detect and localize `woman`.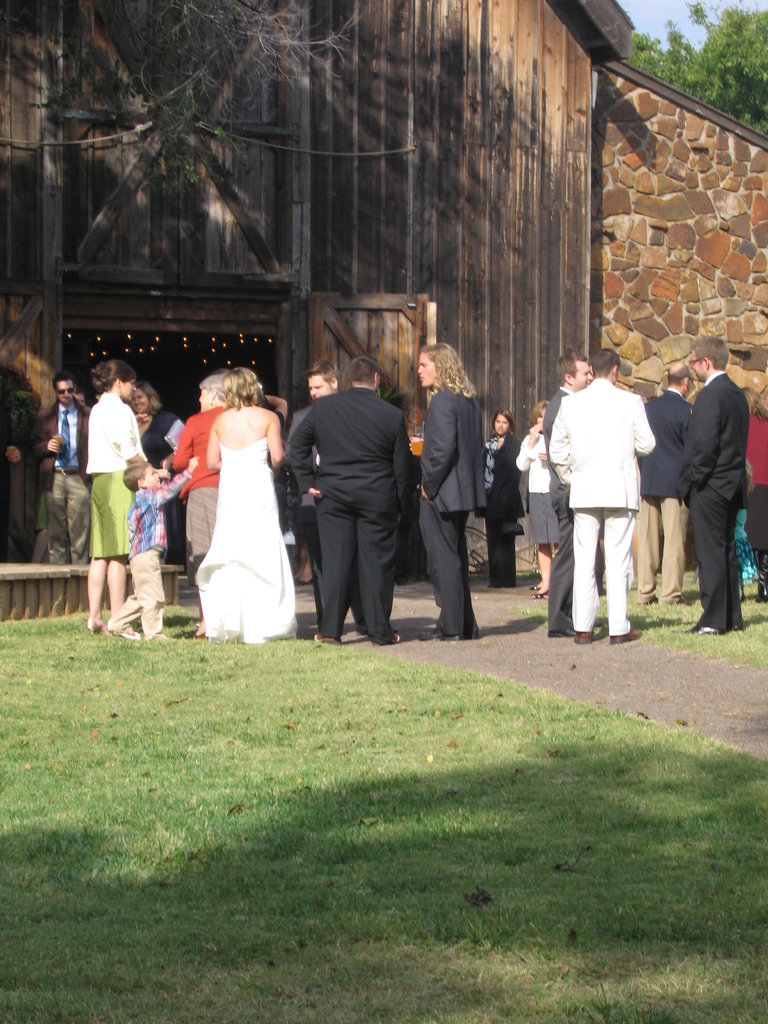
Localized at detection(84, 355, 147, 623).
